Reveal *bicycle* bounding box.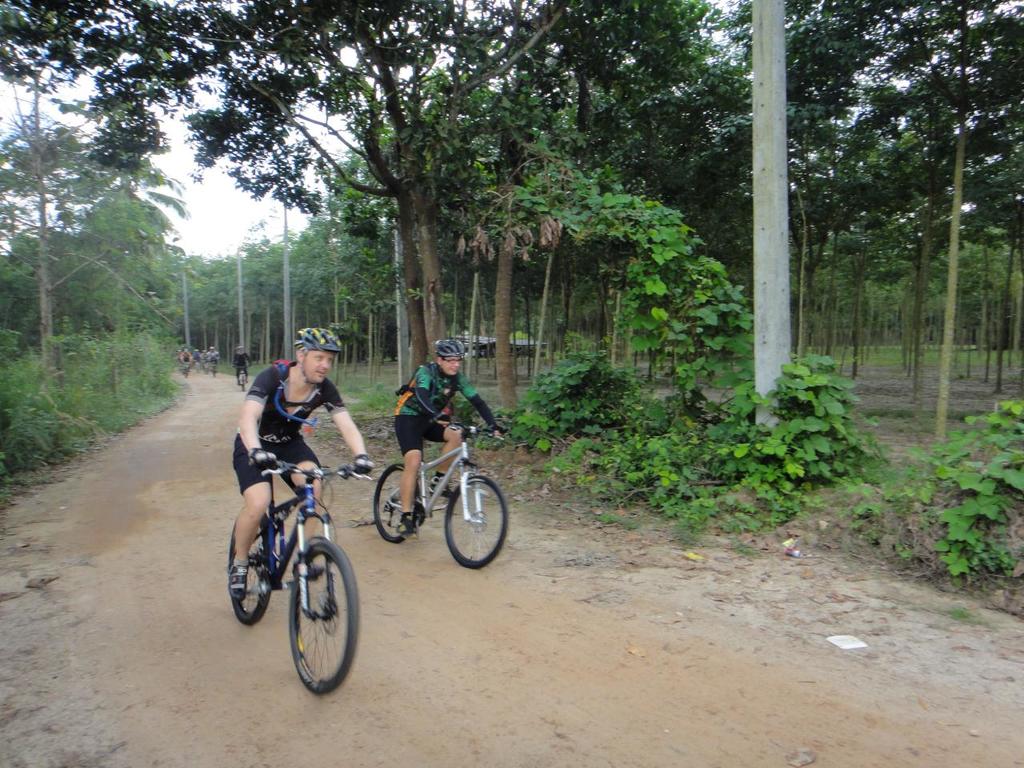
Revealed: <box>234,361,246,390</box>.
